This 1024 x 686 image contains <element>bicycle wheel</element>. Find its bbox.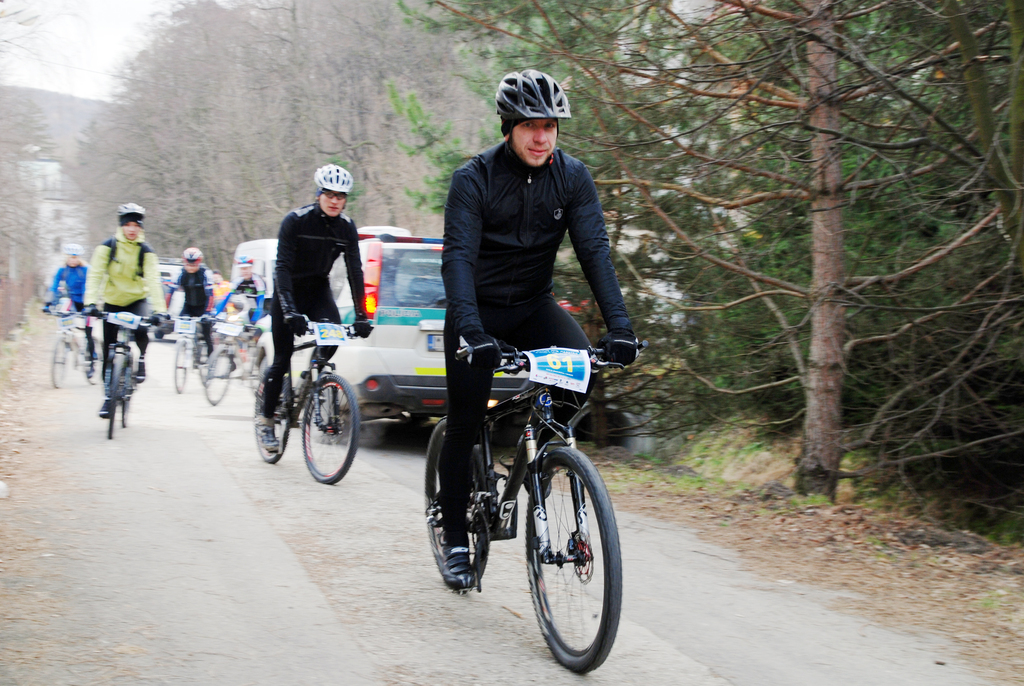
crop(205, 351, 228, 402).
